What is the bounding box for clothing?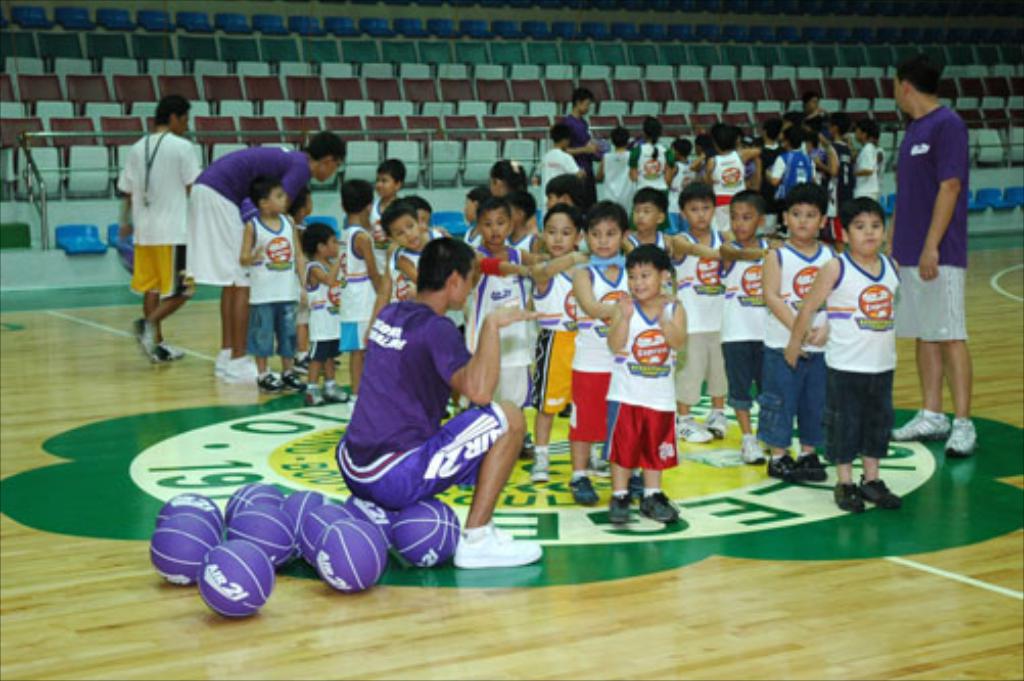
605, 278, 695, 497.
